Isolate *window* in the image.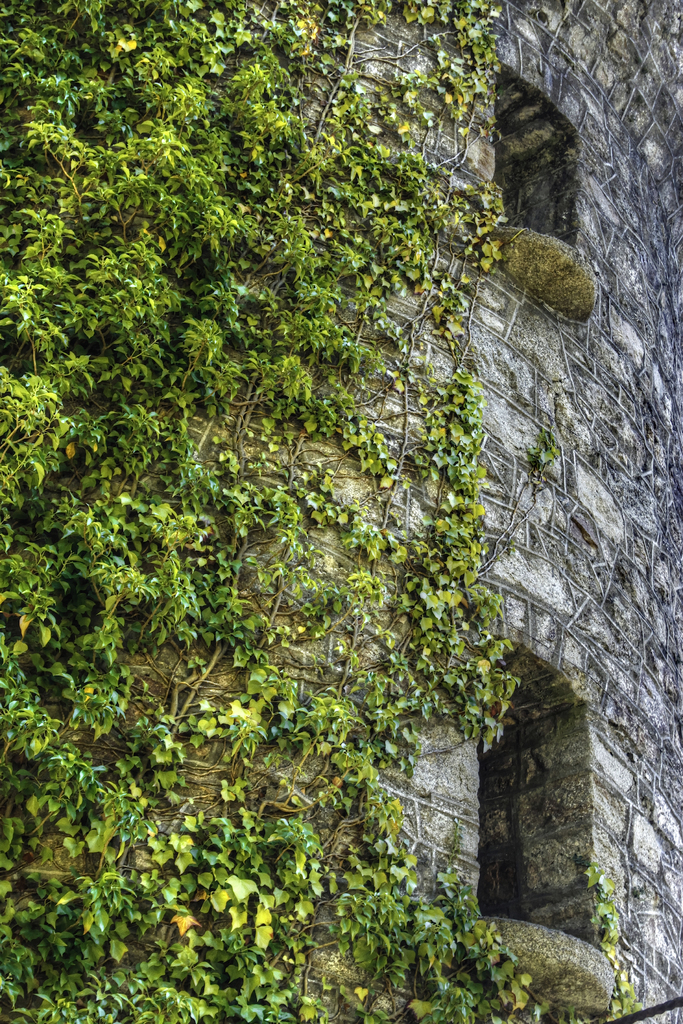
Isolated region: BBox(485, 97, 581, 264).
